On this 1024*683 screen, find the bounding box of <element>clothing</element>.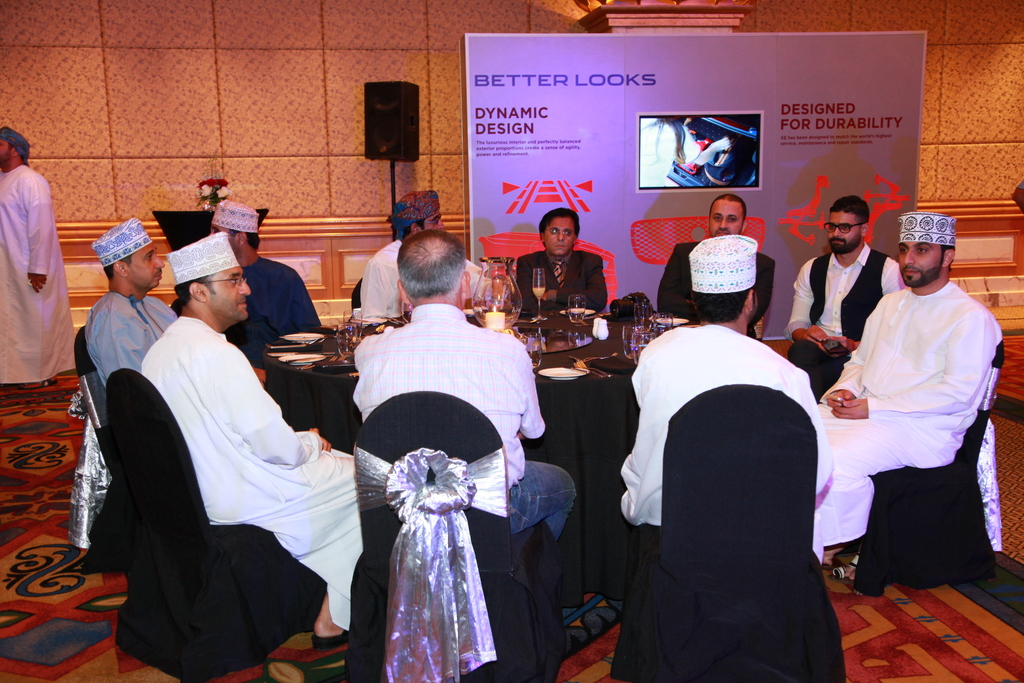
Bounding box: Rect(822, 247, 1008, 600).
